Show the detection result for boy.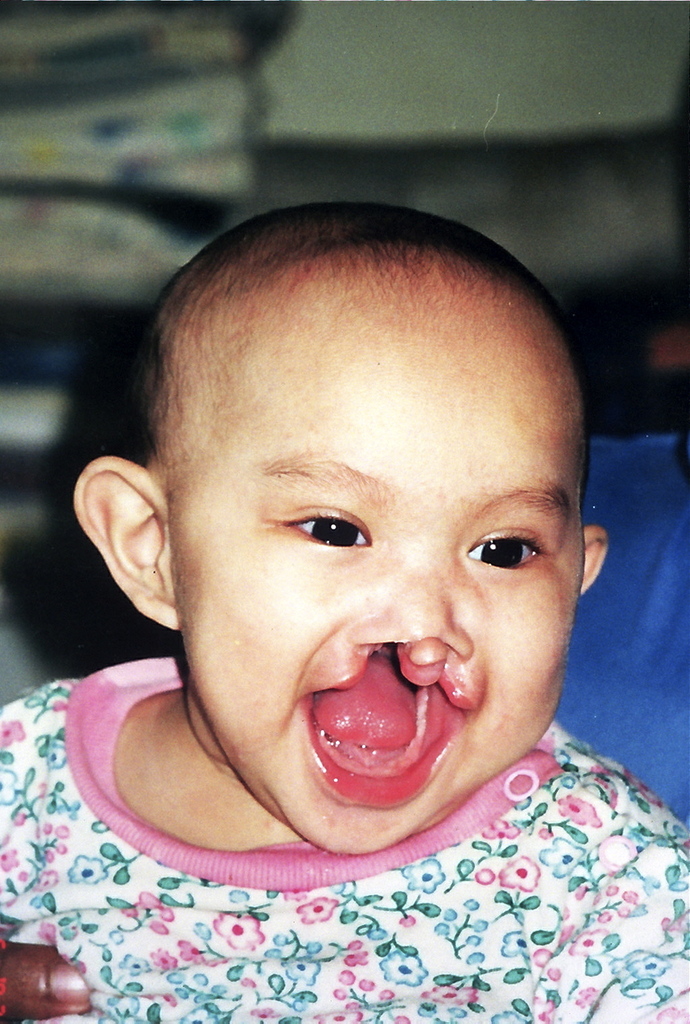
crop(0, 191, 689, 1023).
